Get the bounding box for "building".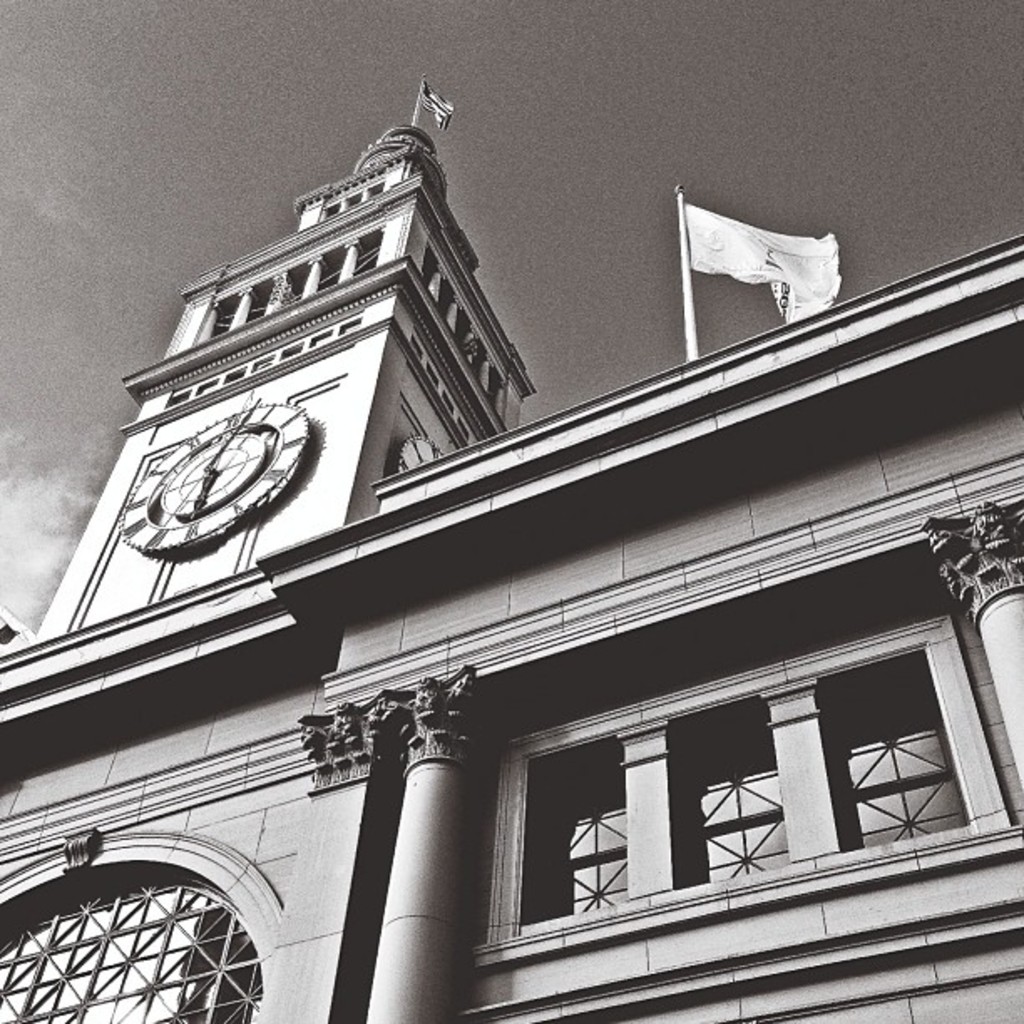
select_region(0, 127, 1022, 1022).
